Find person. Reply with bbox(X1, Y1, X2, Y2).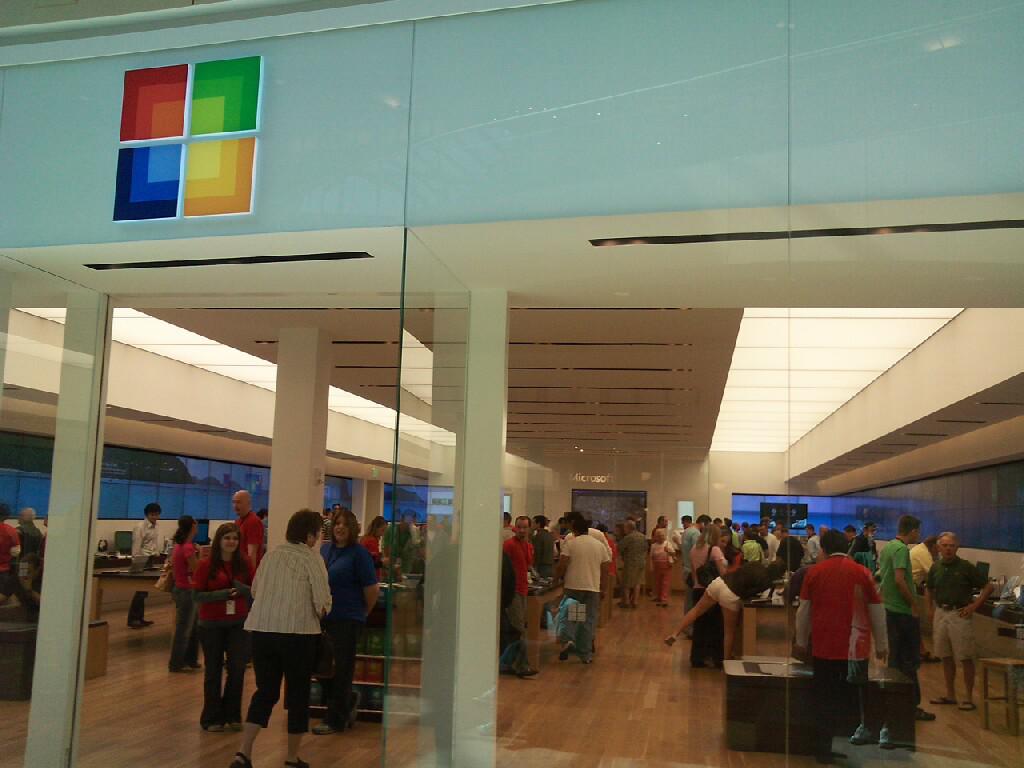
bbox(611, 520, 652, 612).
